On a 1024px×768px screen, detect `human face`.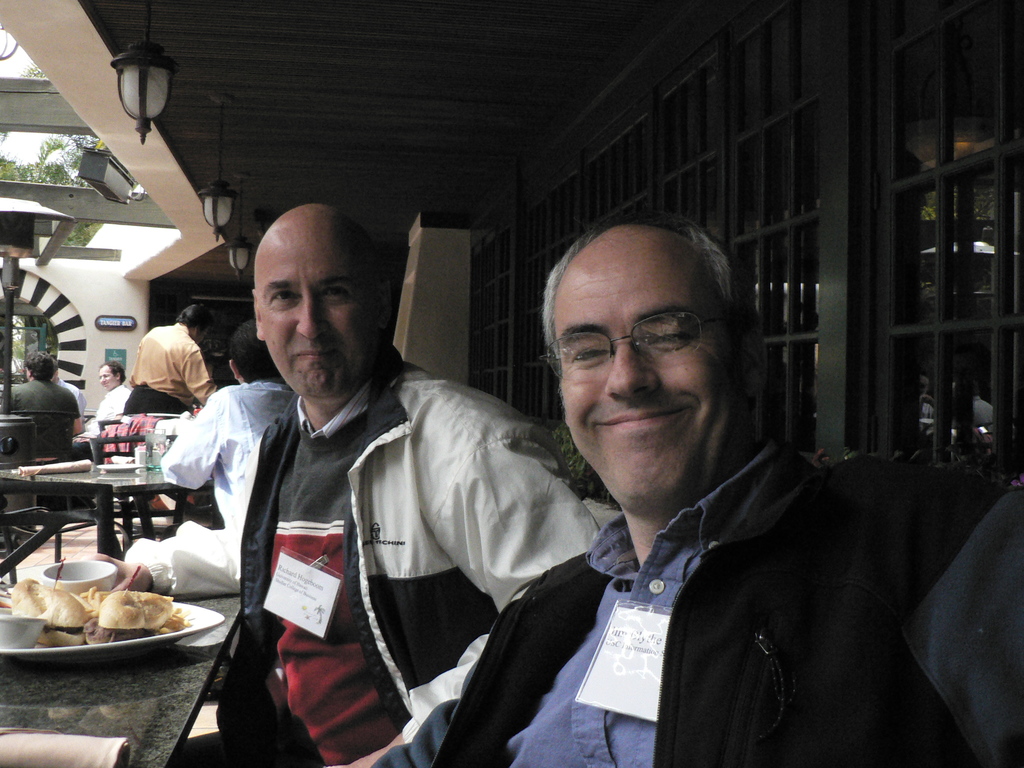
{"left": 257, "top": 233, "right": 377, "bottom": 399}.
